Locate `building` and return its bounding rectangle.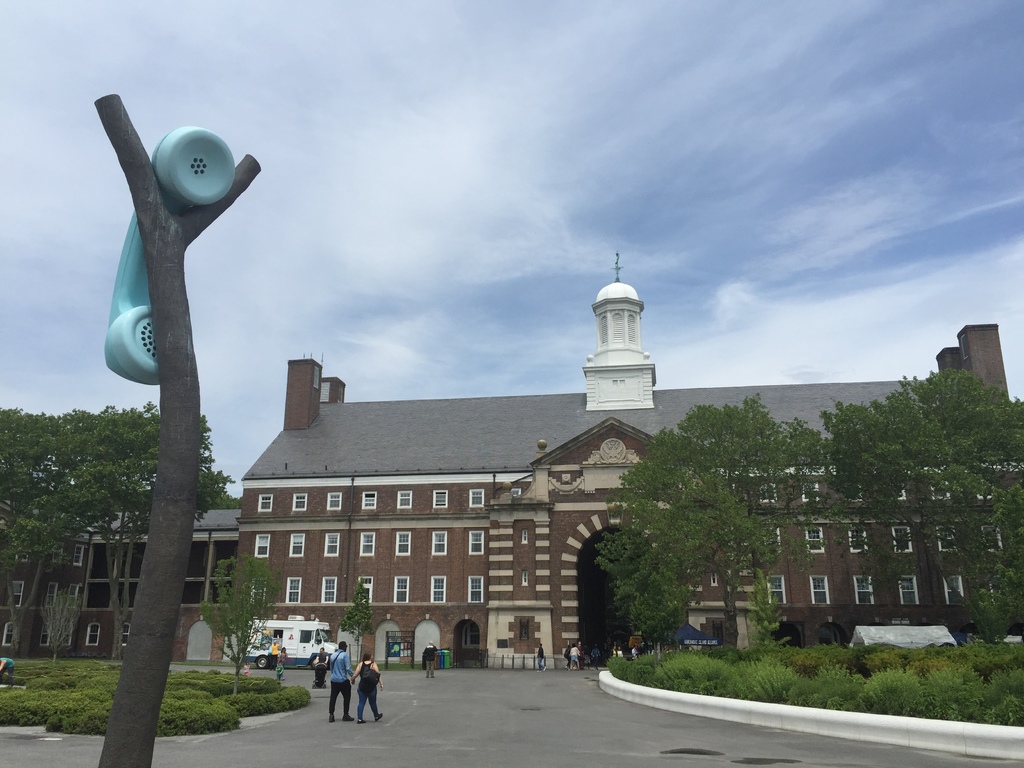
<bbox>0, 505, 246, 664</bbox>.
